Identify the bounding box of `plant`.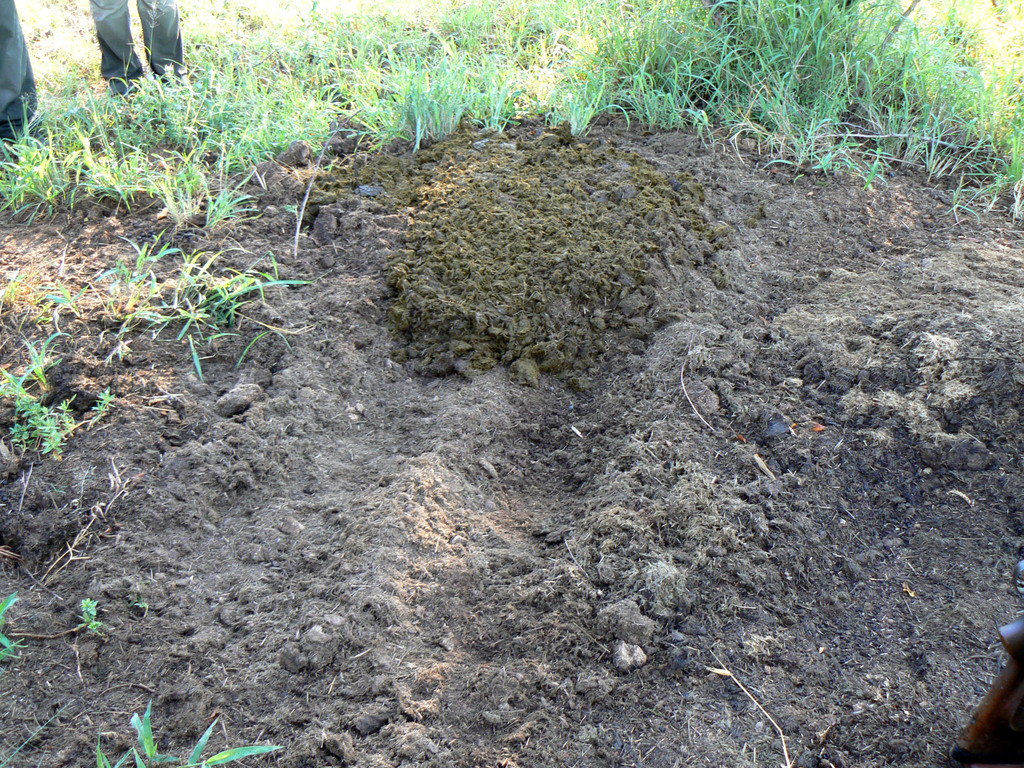
[70,600,126,653].
